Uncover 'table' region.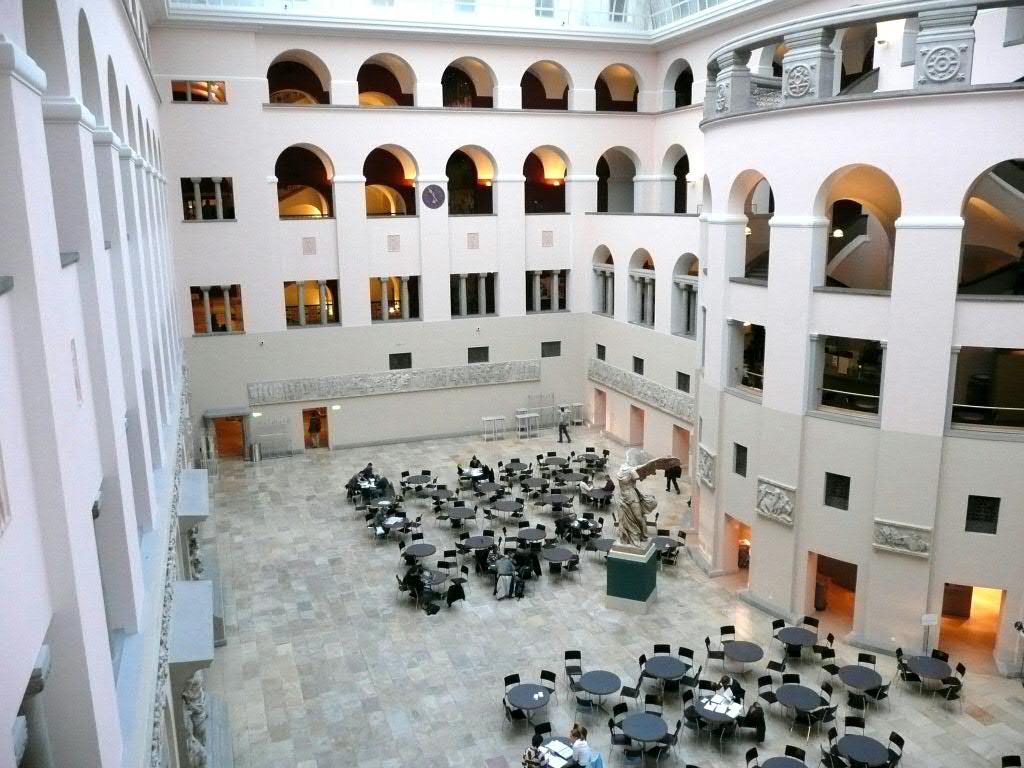
Uncovered: (left=692, top=693, right=740, bottom=731).
